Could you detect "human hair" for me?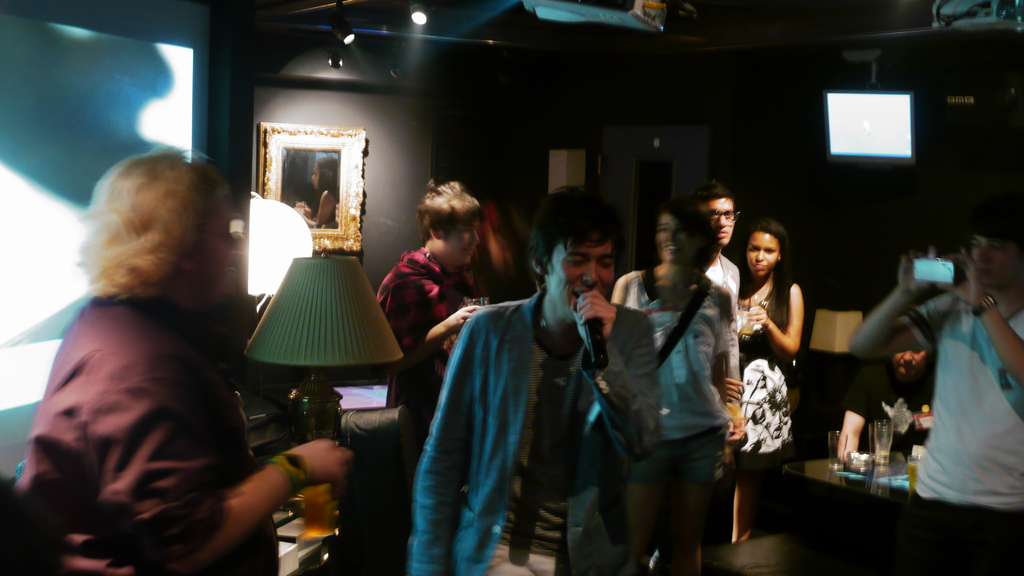
Detection result: (left=308, top=156, right=339, bottom=217).
